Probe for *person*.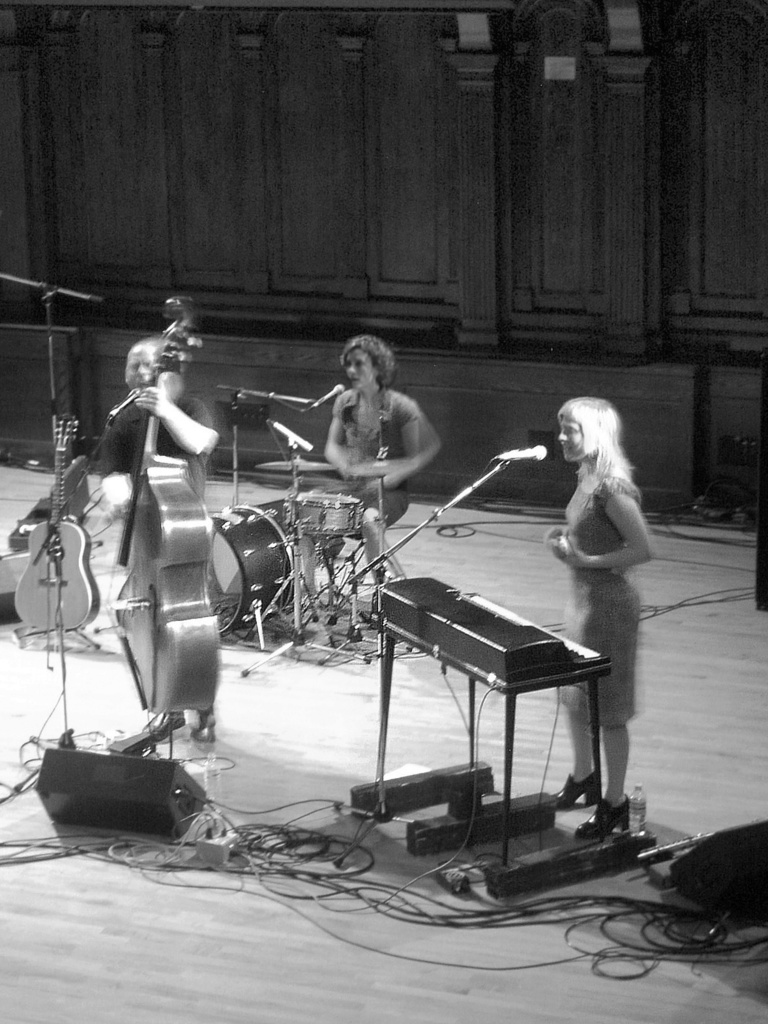
Probe result: locate(552, 394, 655, 845).
